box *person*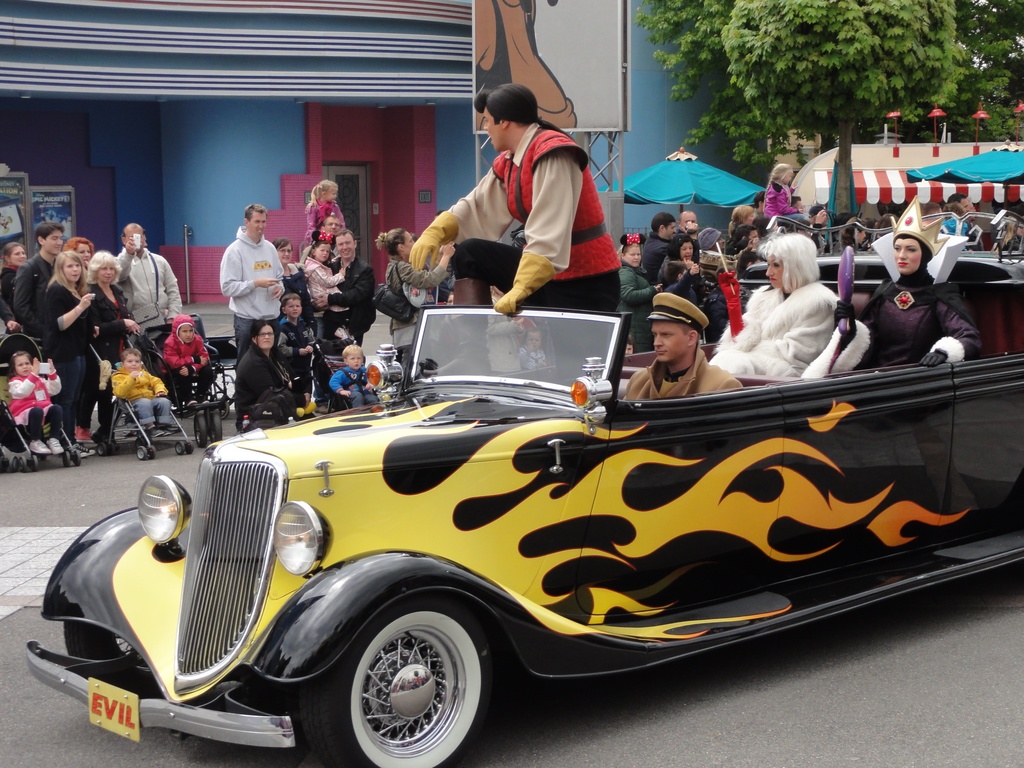
bbox(218, 206, 289, 356)
